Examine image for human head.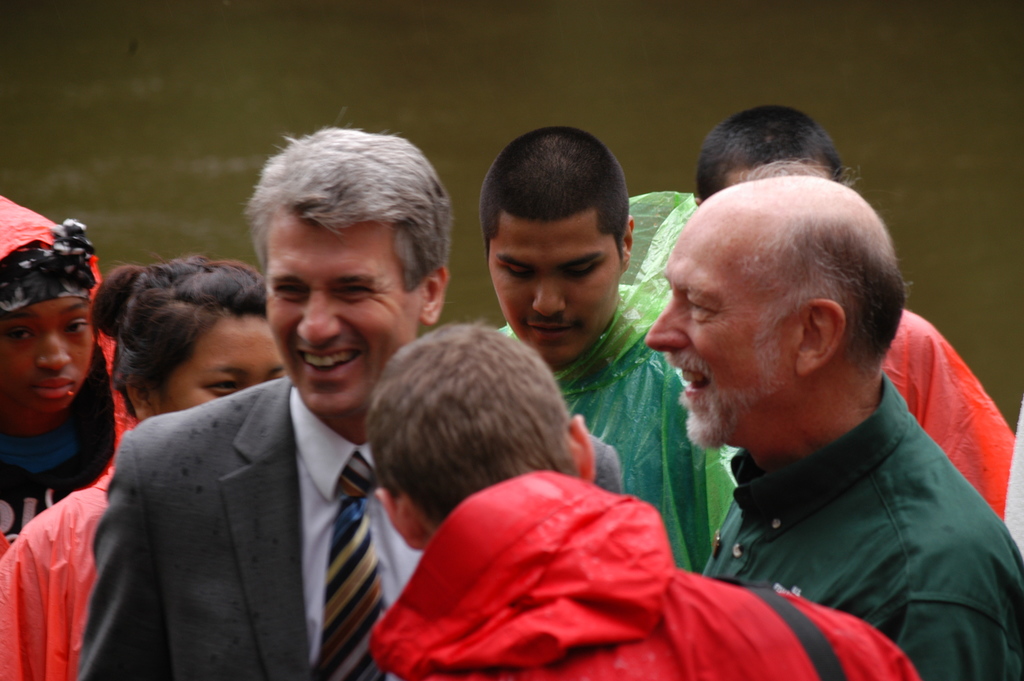
Examination result: bbox=(0, 193, 102, 418).
